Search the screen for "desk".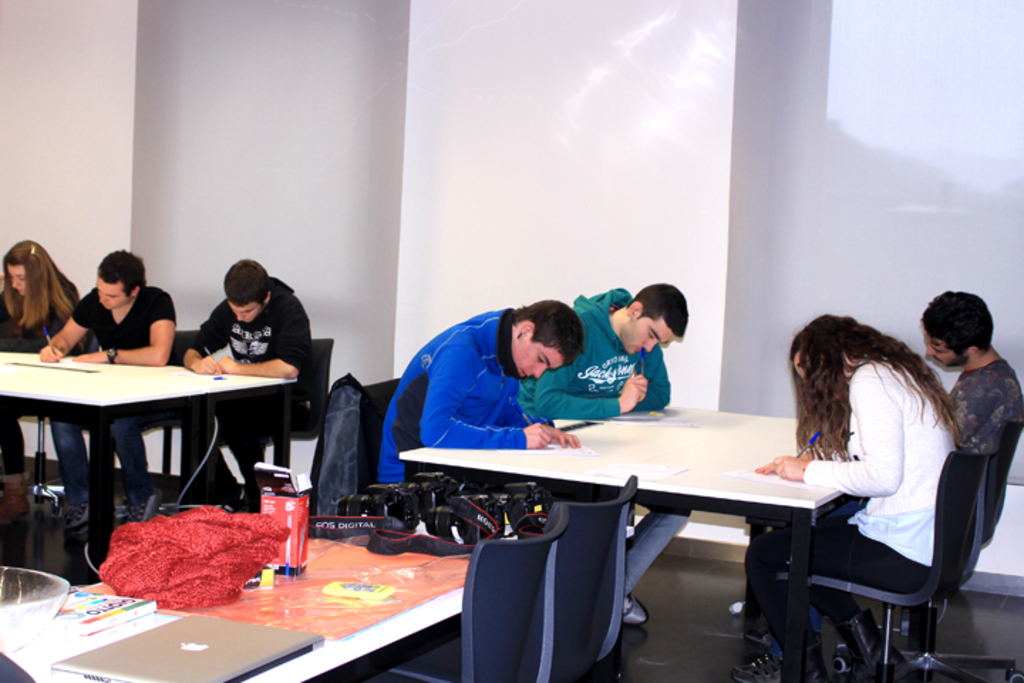
Found at 397,407,845,680.
